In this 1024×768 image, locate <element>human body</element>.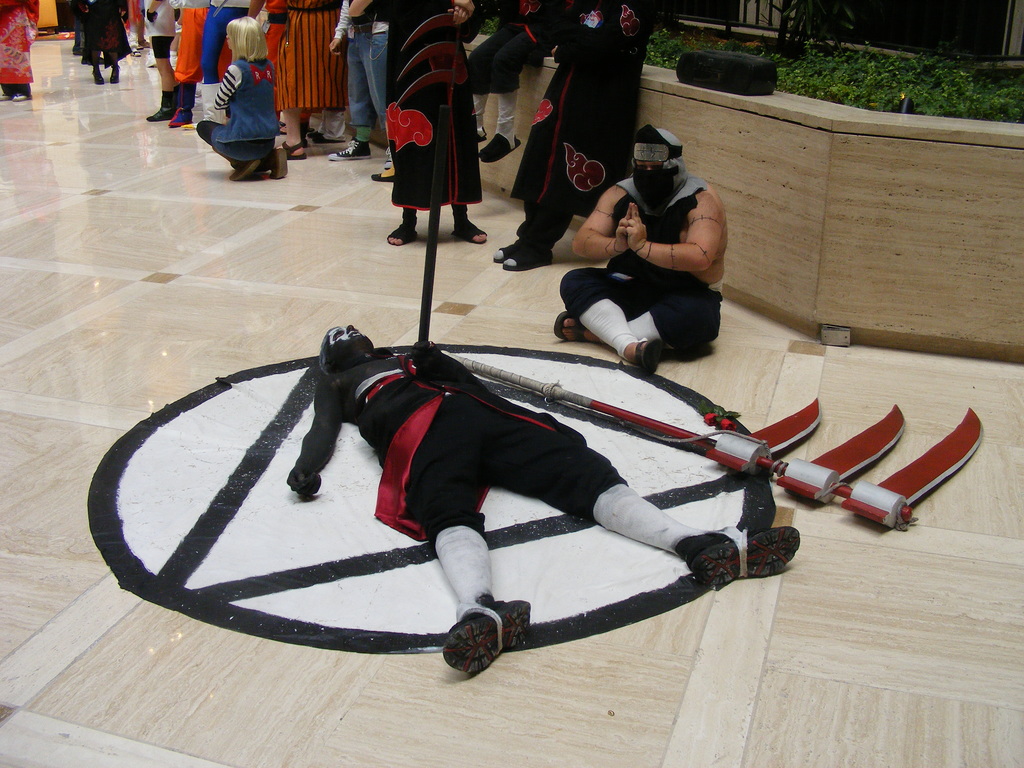
Bounding box: x1=1, y1=0, x2=33, y2=103.
